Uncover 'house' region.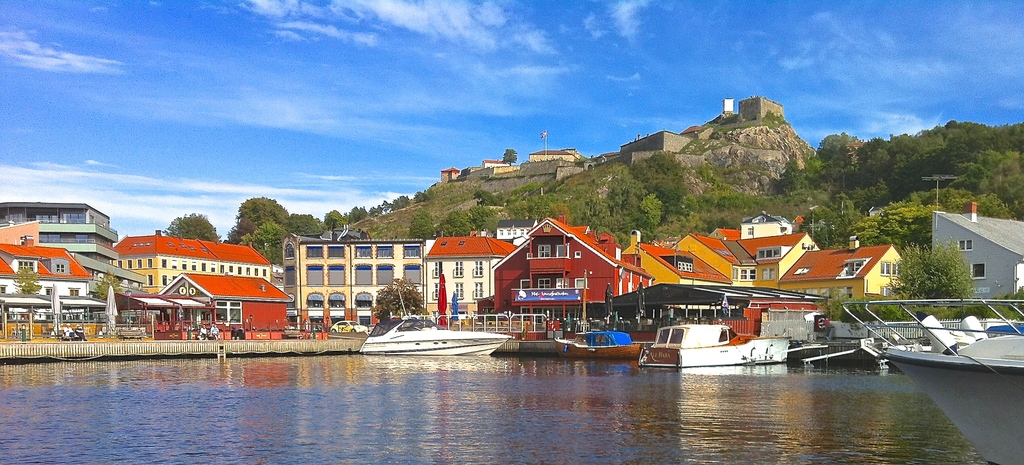
Uncovered: box(757, 217, 830, 289).
